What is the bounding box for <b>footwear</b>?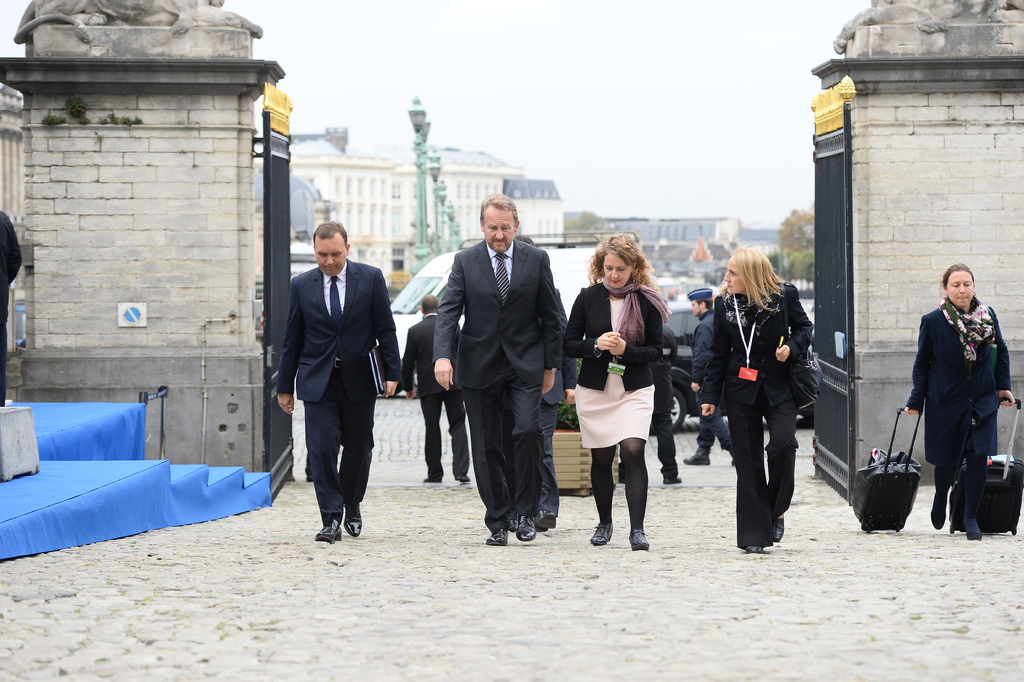
bbox=(626, 525, 652, 550).
